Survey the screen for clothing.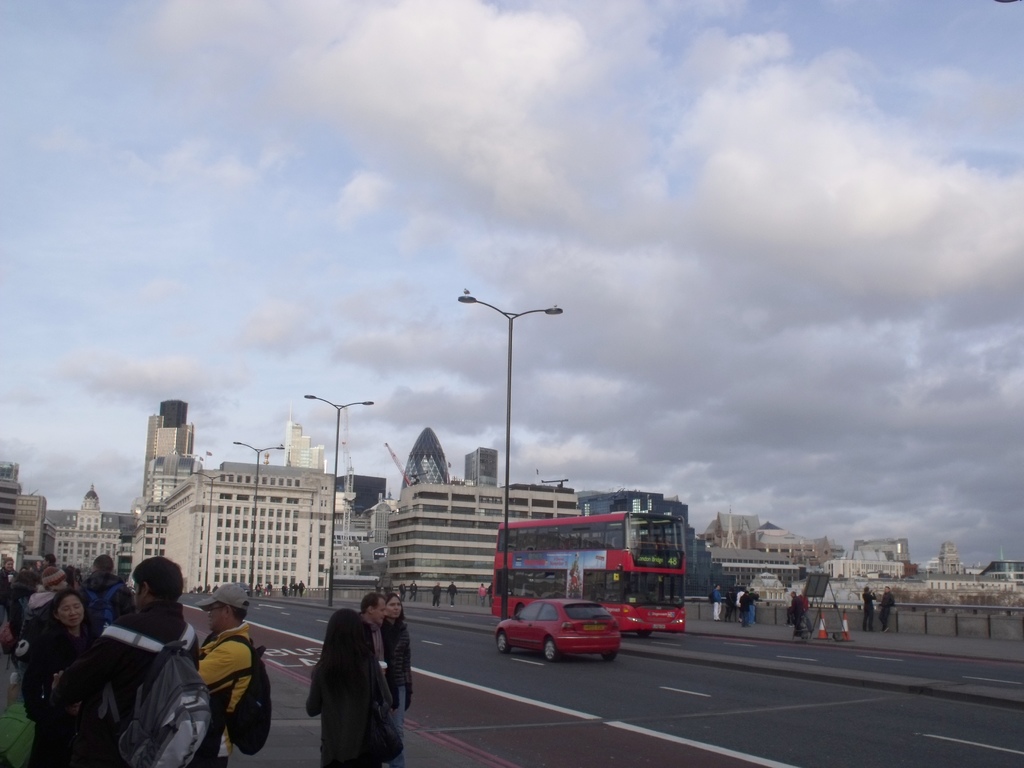
Survey found: [197, 627, 257, 767].
